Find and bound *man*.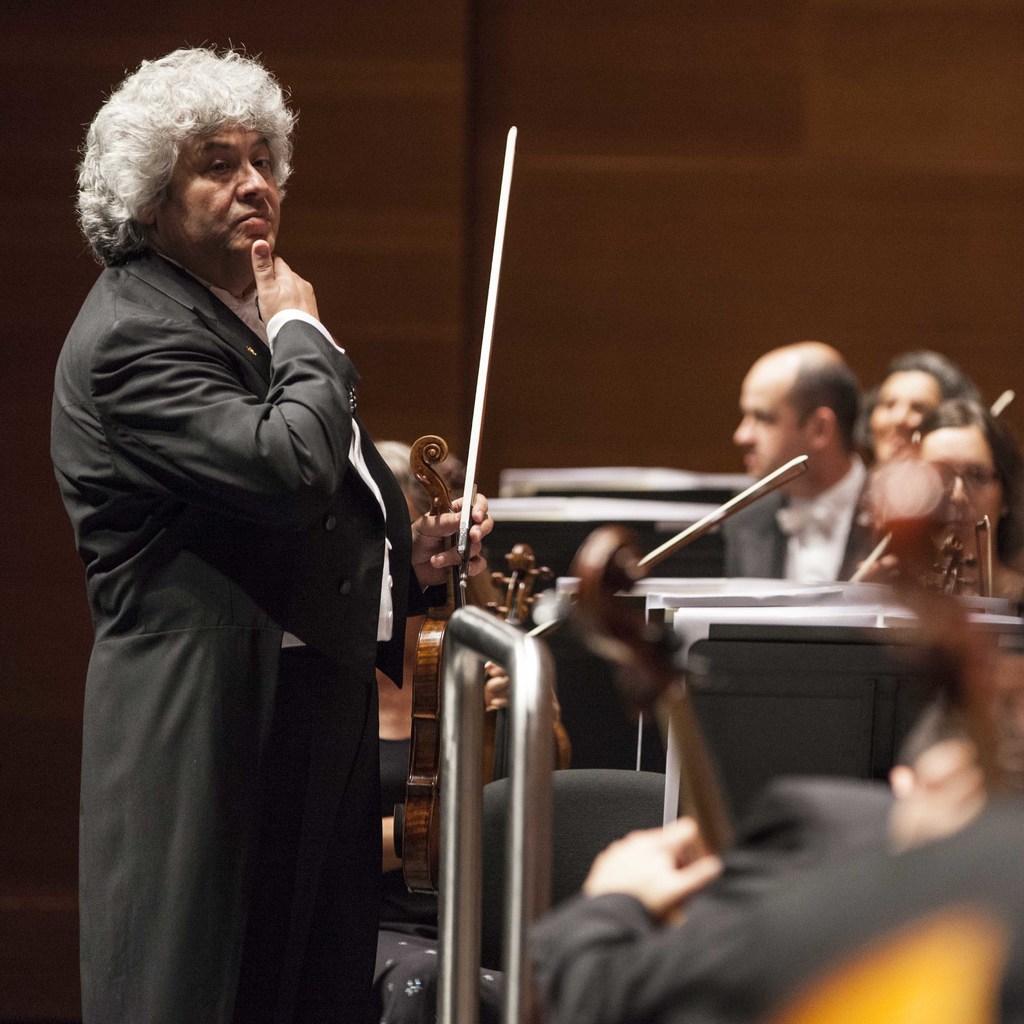
Bound: [left=722, top=340, right=872, bottom=580].
